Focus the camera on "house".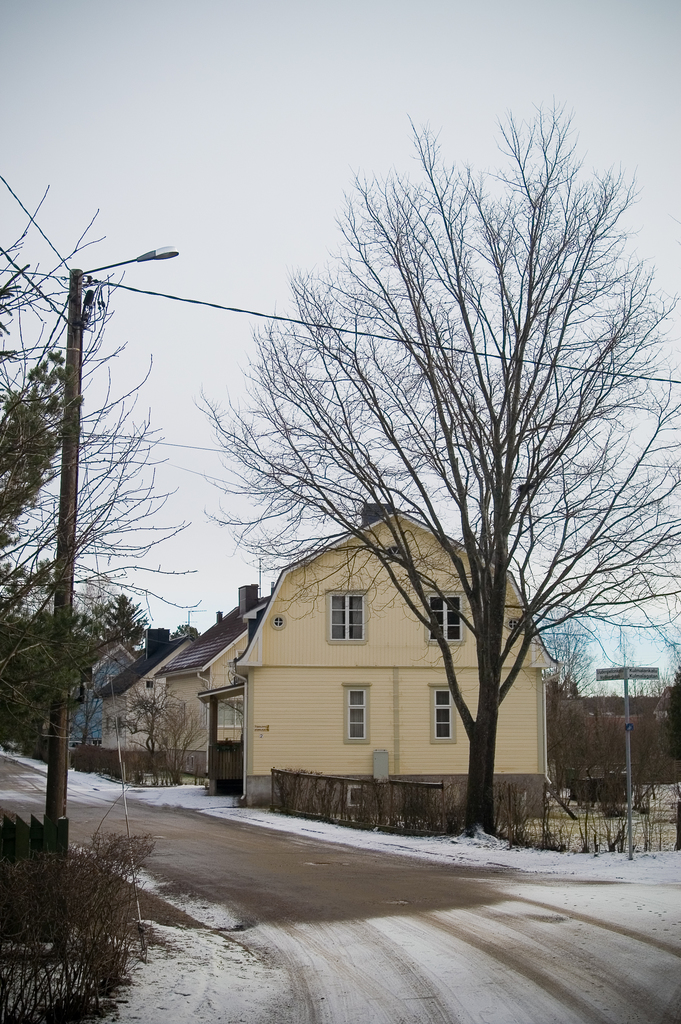
Focus region: pyautogui.locateOnScreen(190, 516, 572, 829).
